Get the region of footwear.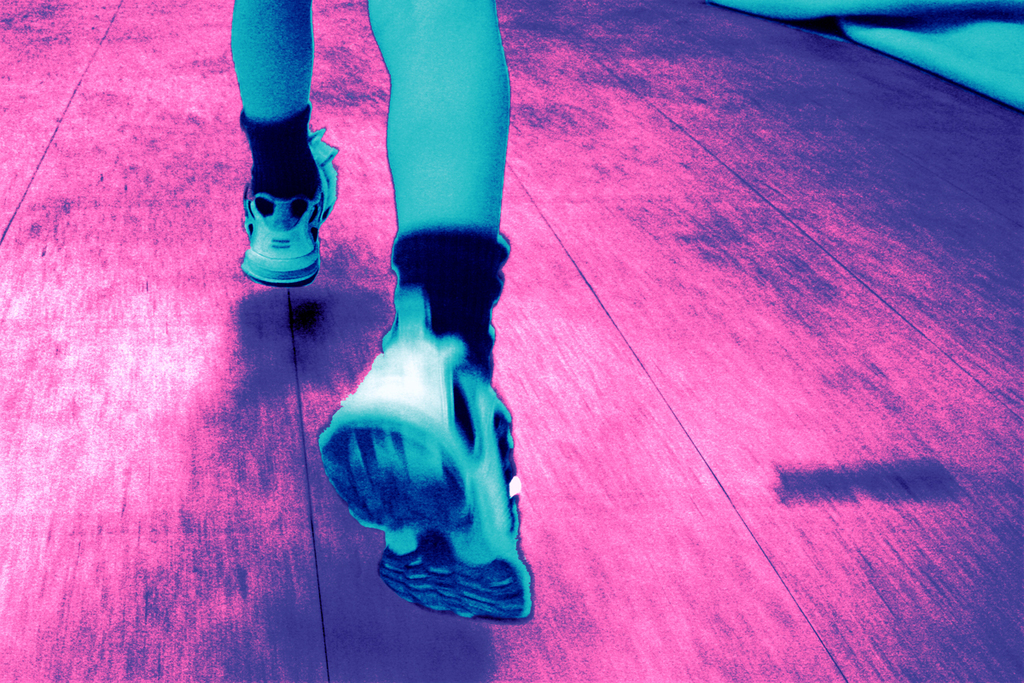
<bbox>225, 139, 335, 301</bbox>.
